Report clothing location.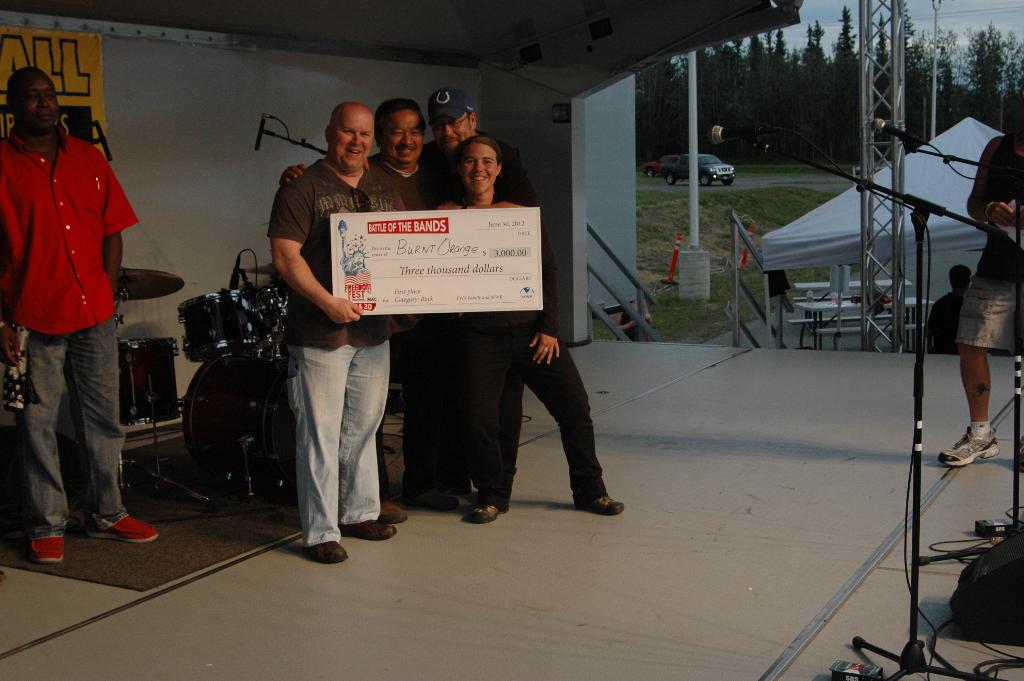
Report: l=959, t=137, r=1023, b=349.
